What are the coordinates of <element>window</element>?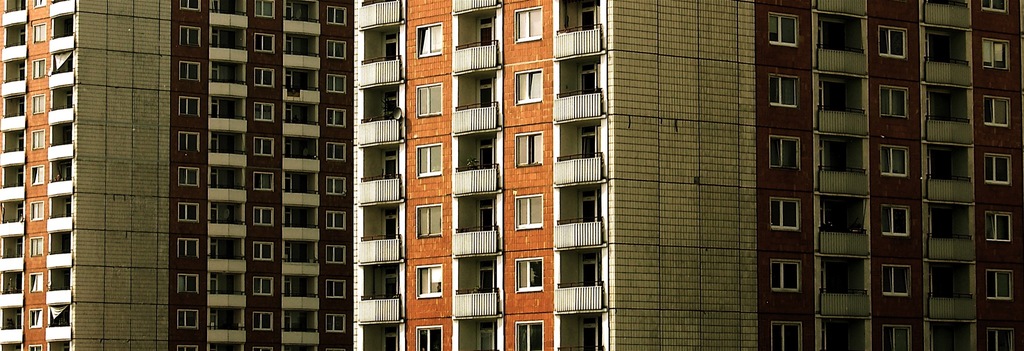
locate(29, 307, 45, 325).
